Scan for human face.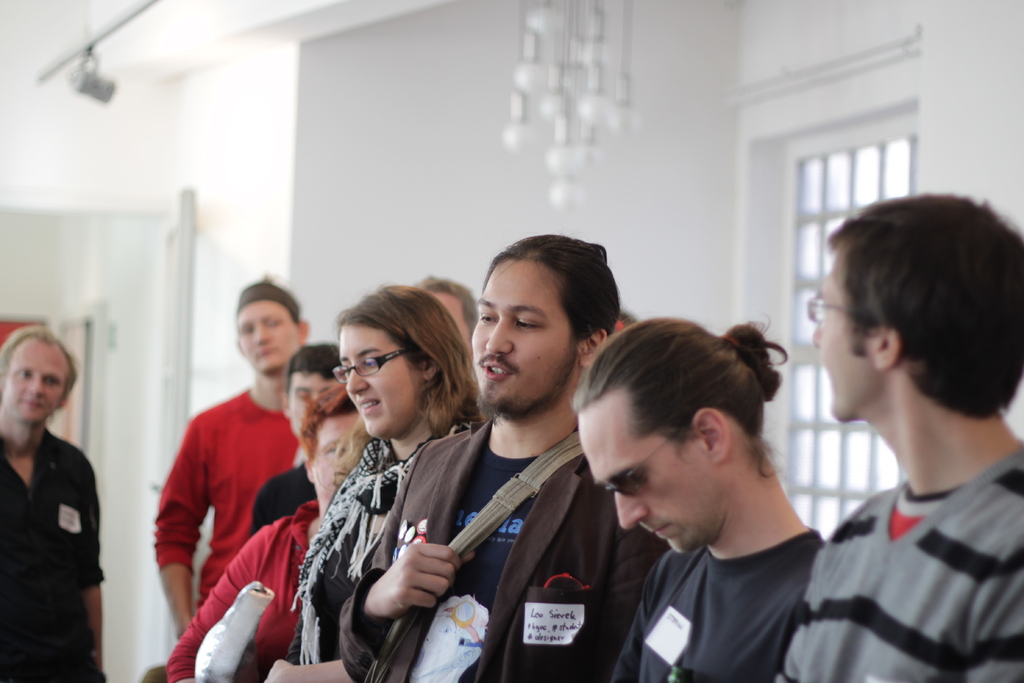
Scan result: [465,259,575,420].
